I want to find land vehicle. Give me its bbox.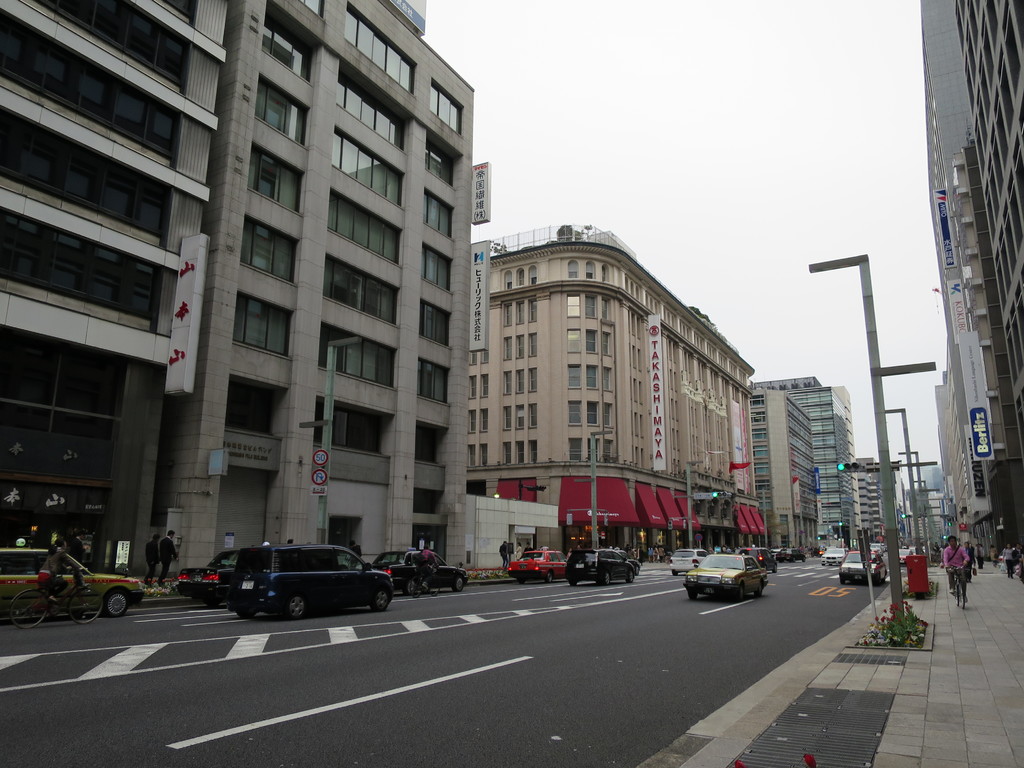
left=615, top=548, right=642, bottom=575.
